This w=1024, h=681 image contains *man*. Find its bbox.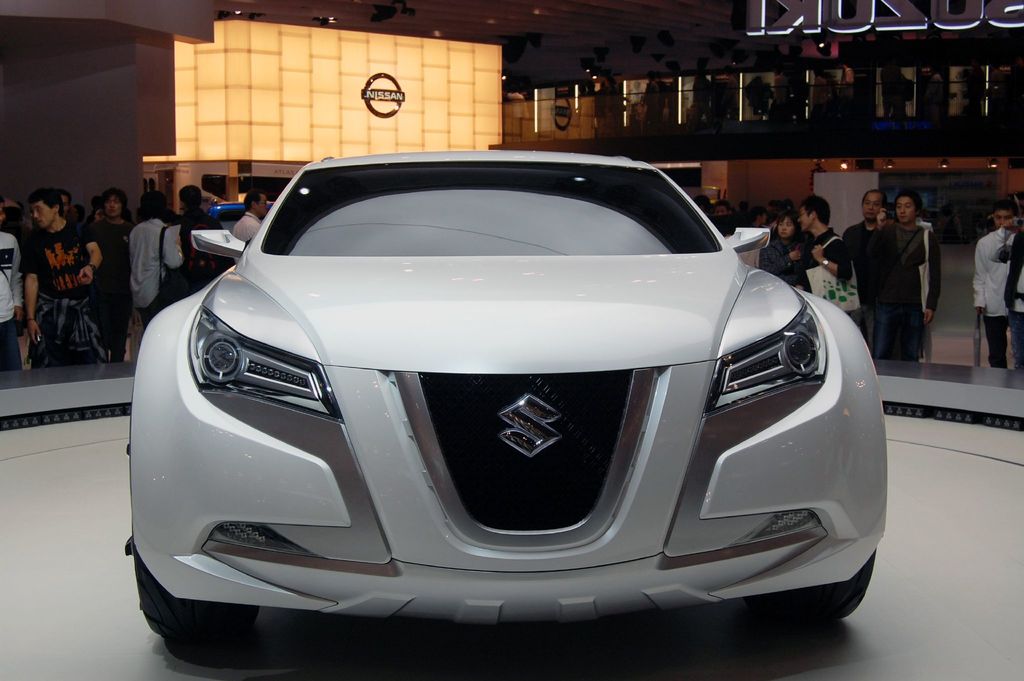
rect(796, 195, 852, 315).
